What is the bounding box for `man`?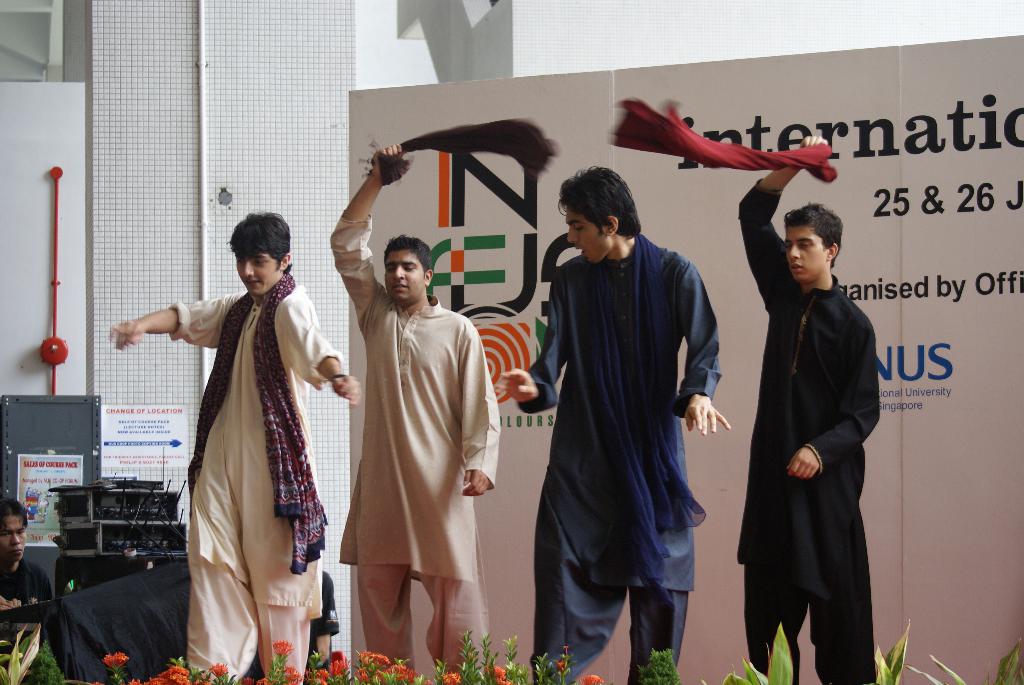
bbox=(734, 136, 881, 684).
